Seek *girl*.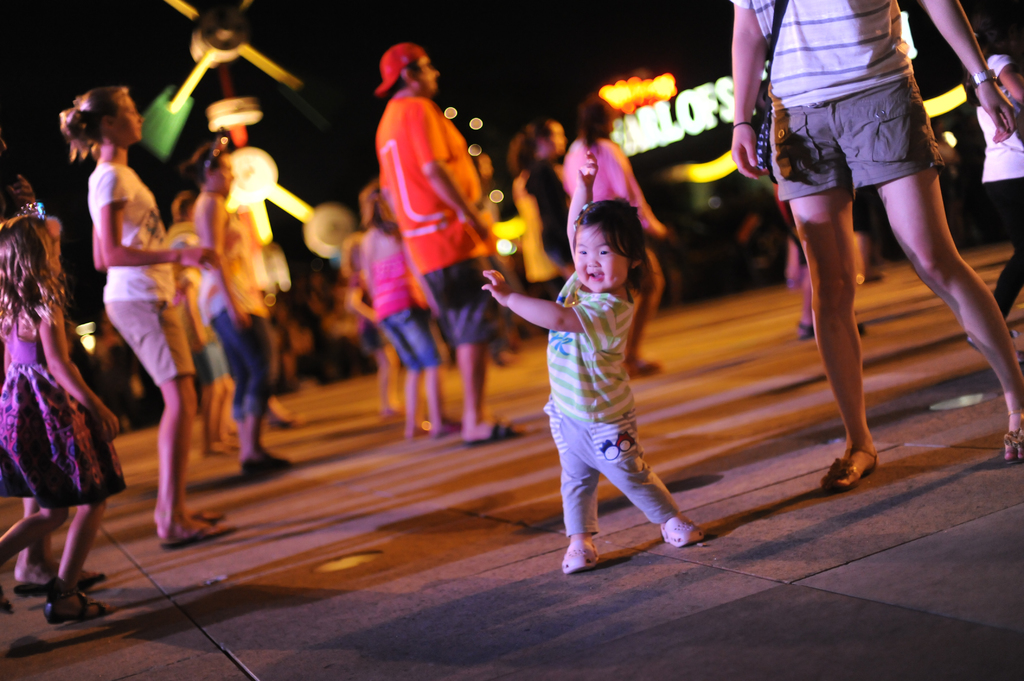
<region>567, 97, 668, 376</region>.
